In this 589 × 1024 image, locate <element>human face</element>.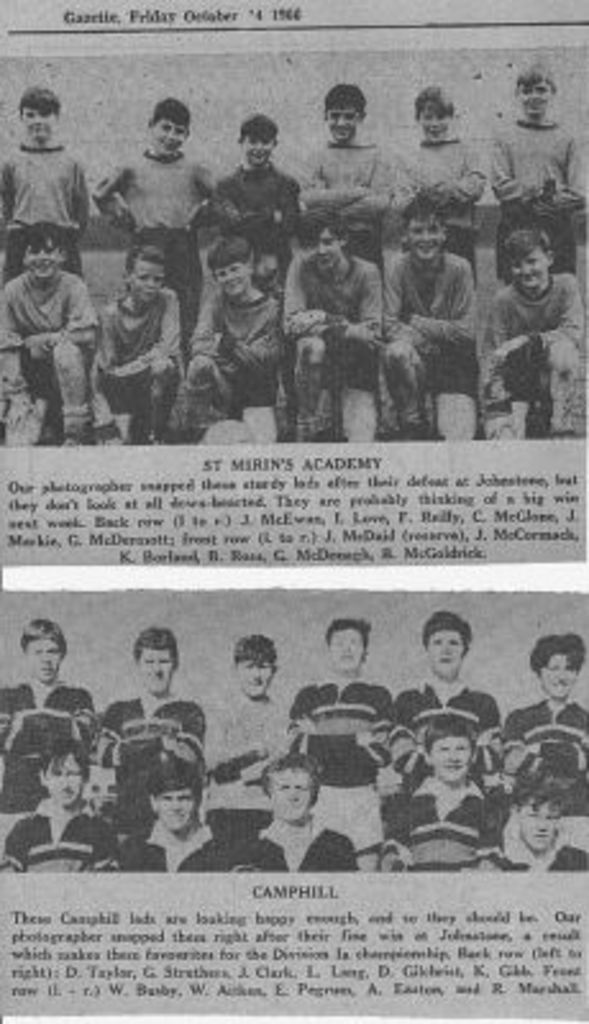
Bounding box: 20/243/64/282.
